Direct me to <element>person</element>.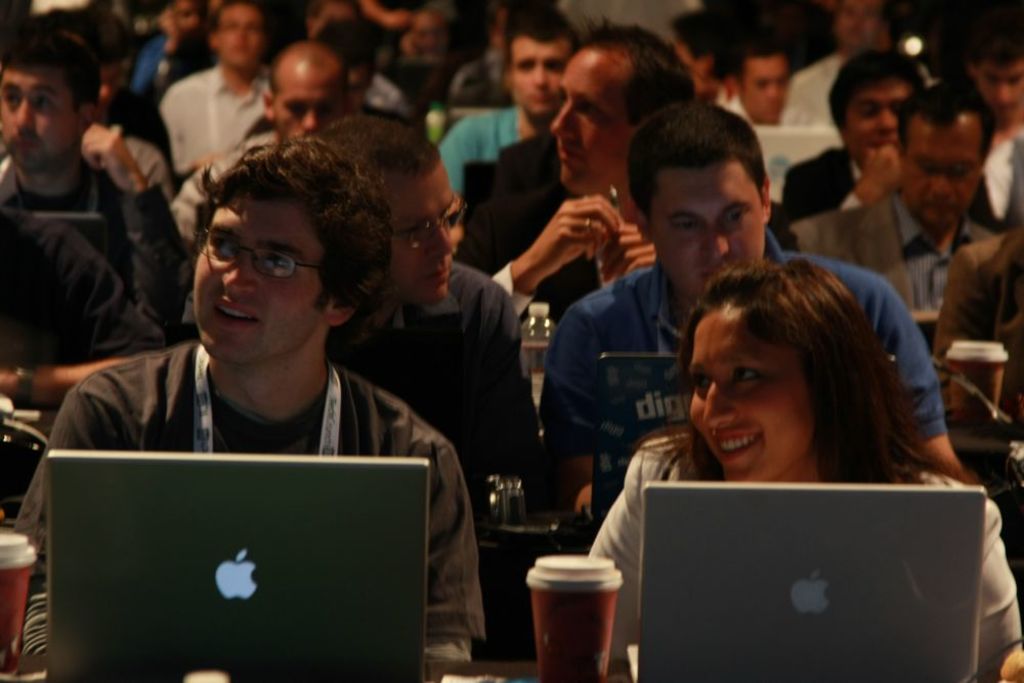
Direction: <region>466, 17, 691, 321</region>.
